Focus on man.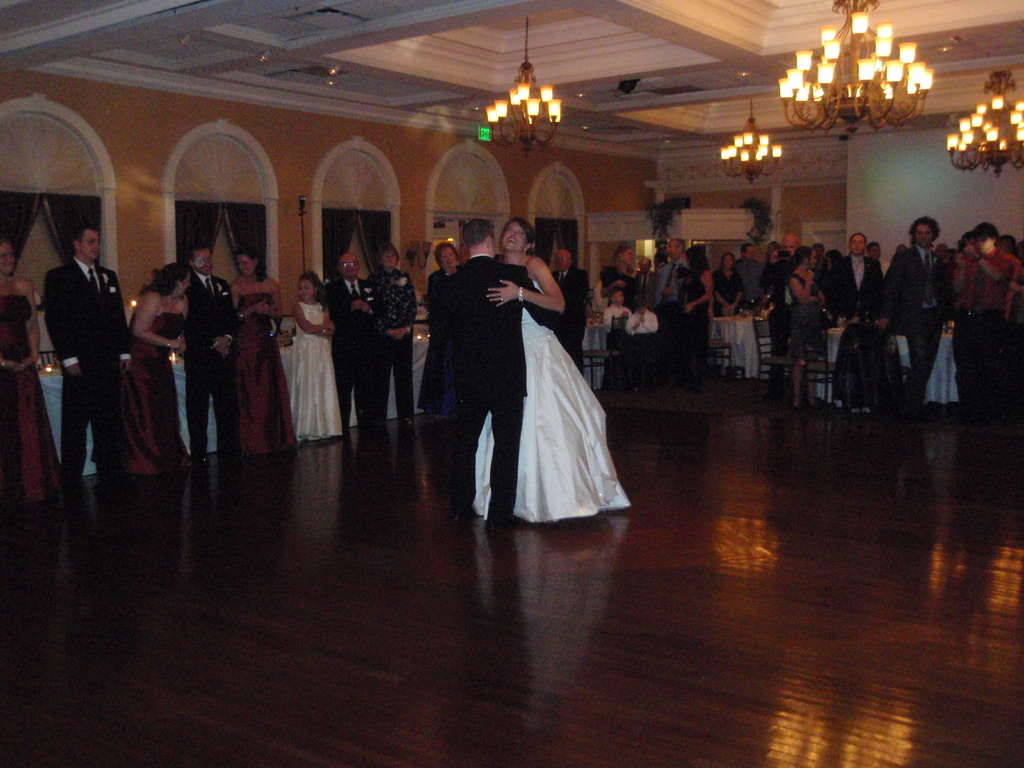
Focused at {"left": 321, "top": 248, "right": 378, "bottom": 431}.
